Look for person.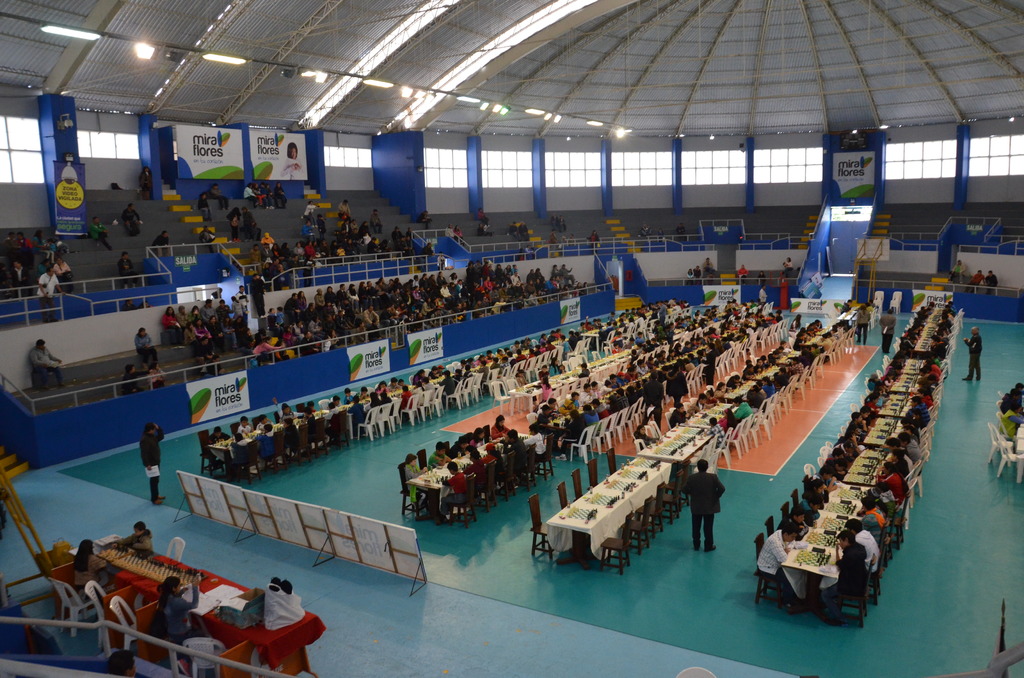
Found: (left=492, top=415, right=509, bottom=439).
